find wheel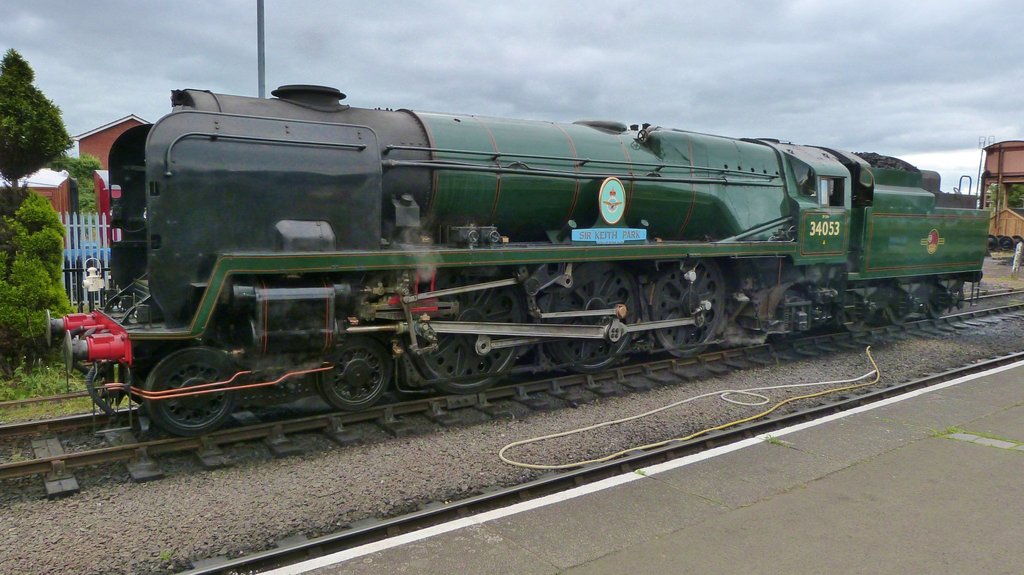
140 343 239 434
